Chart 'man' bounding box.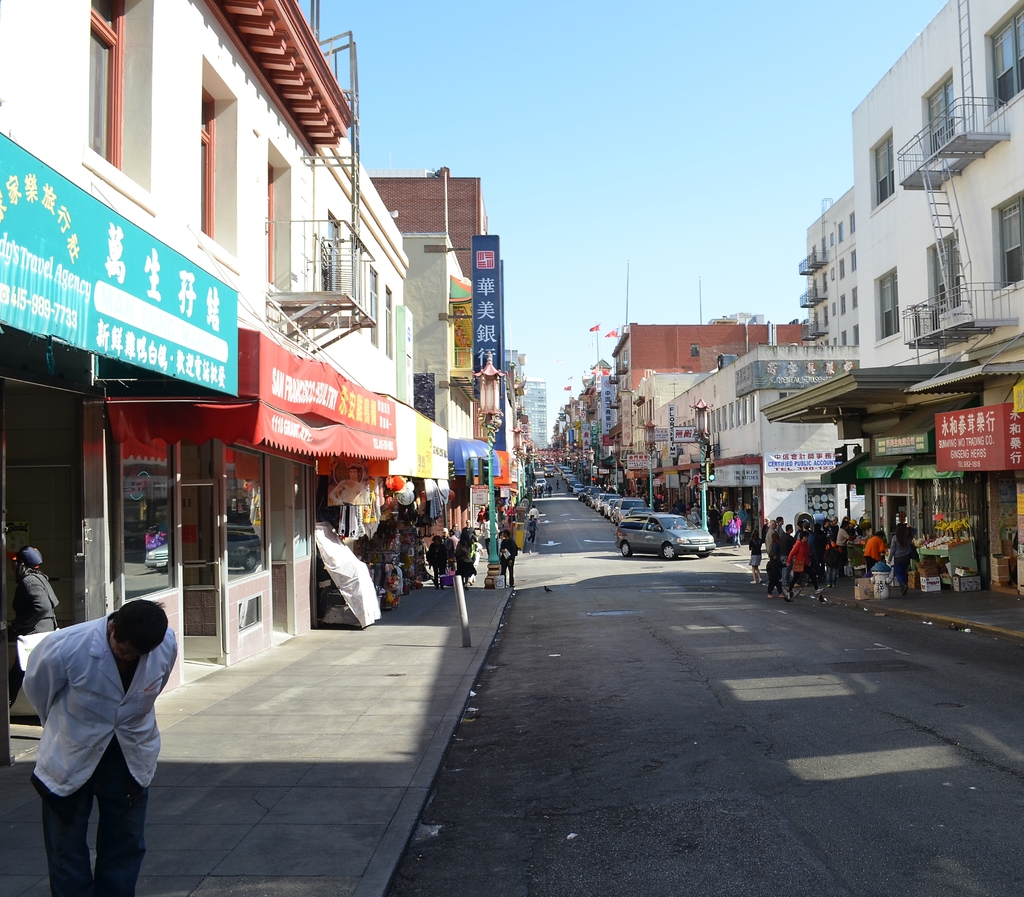
Charted: [859,529,893,564].
